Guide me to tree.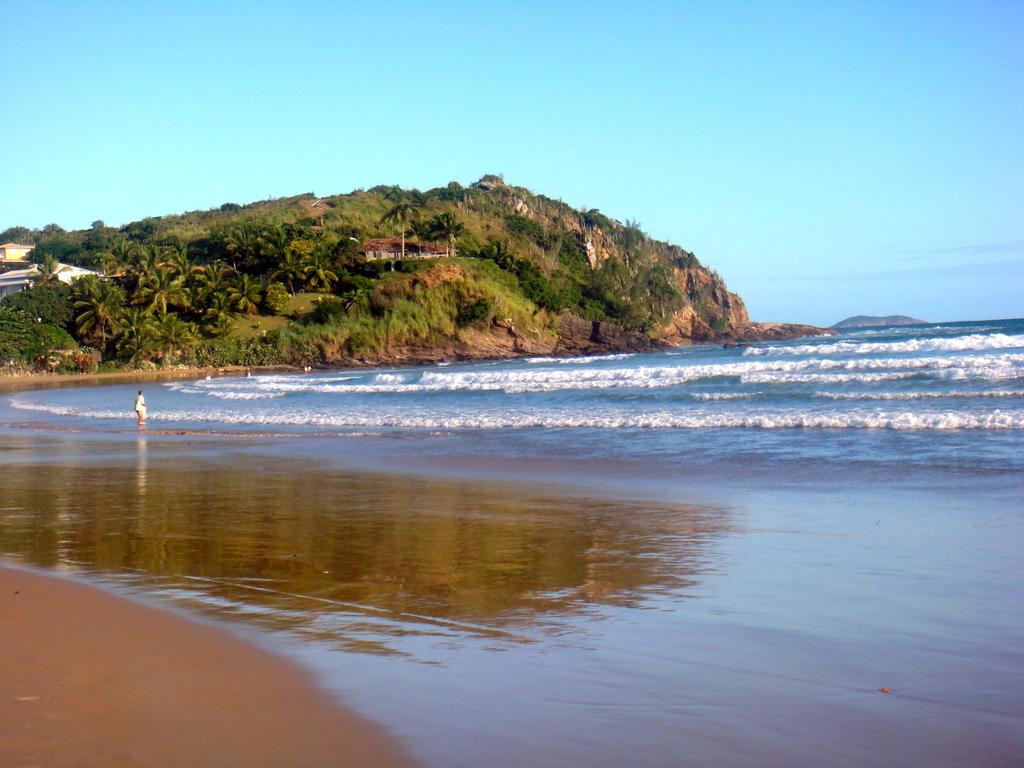
Guidance: (412, 207, 463, 244).
